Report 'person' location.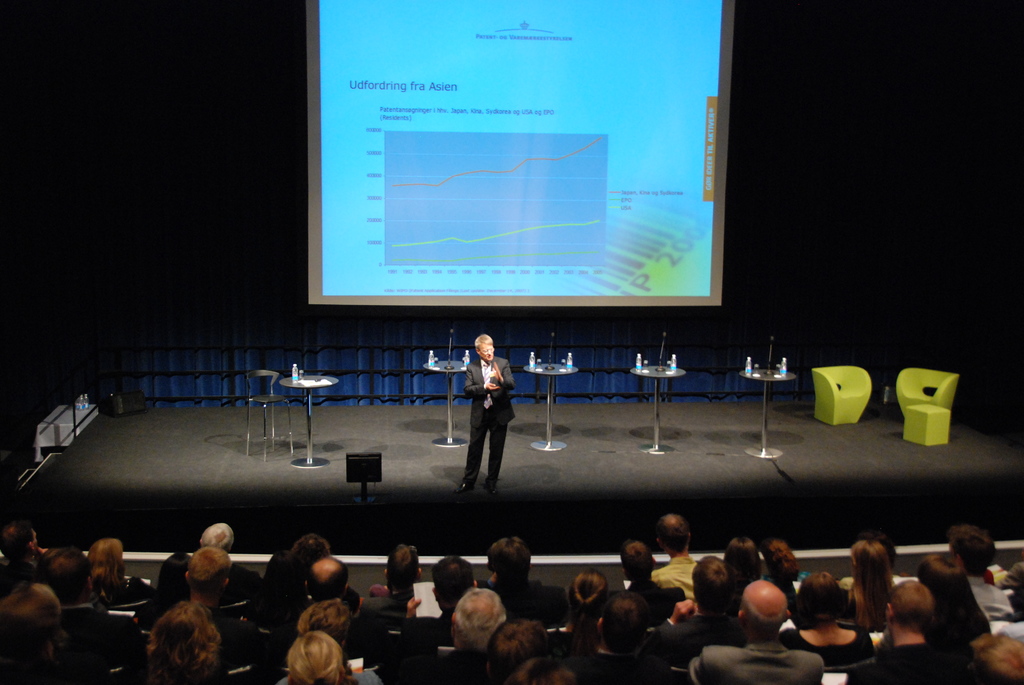
Report: rect(355, 546, 420, 662).
